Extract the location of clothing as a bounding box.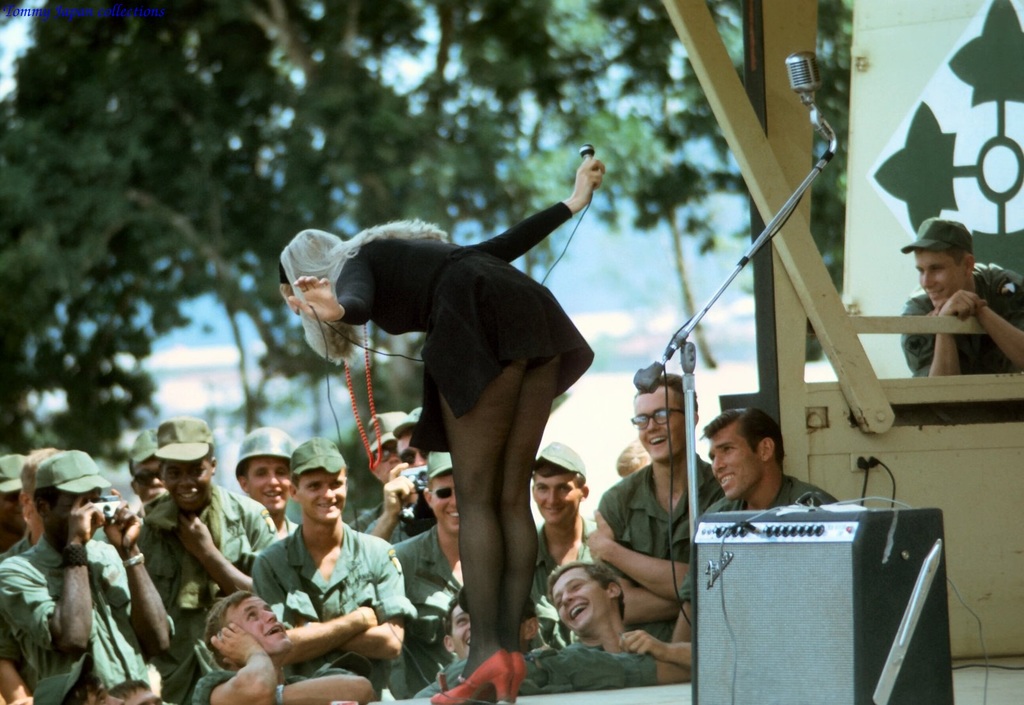
region(252, 527, 423, 622).
